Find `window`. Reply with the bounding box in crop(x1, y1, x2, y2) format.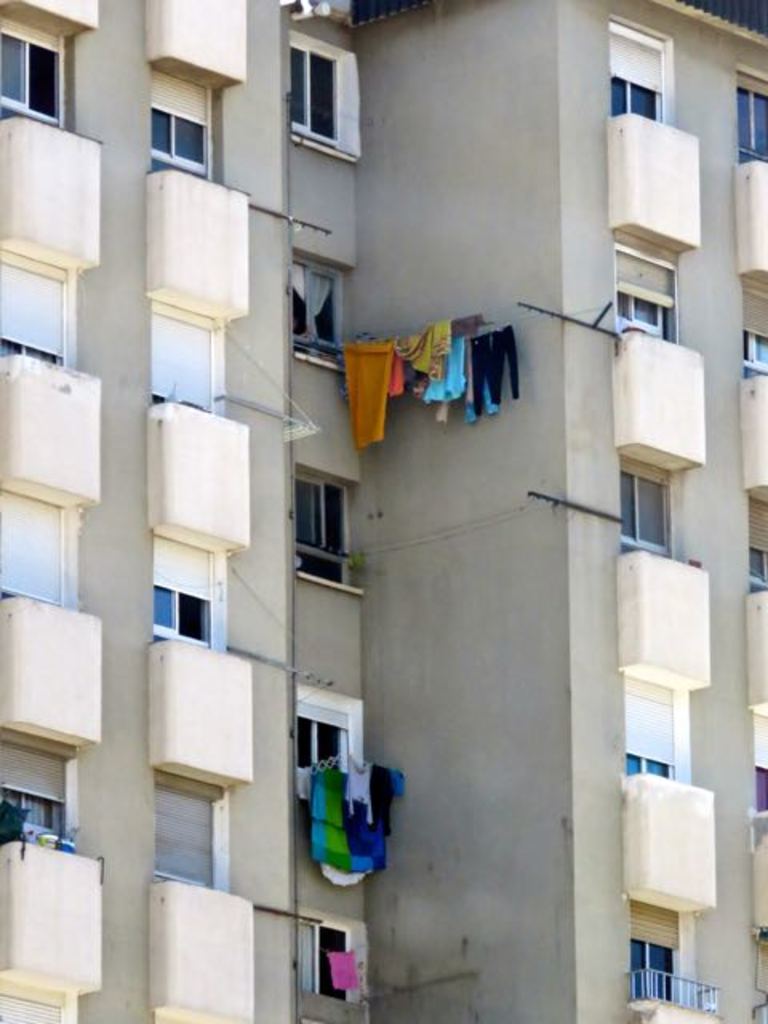
crop(270, 21, 371, 136).
